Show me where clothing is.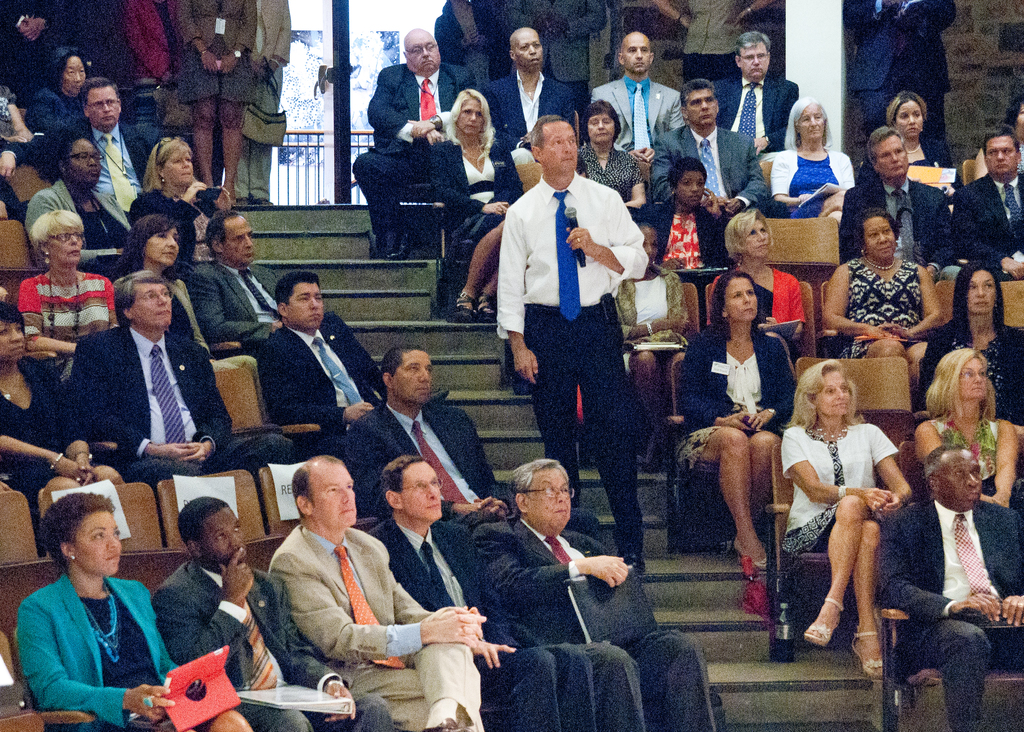
clothing is at bbox(61, 312, 278, 480).
